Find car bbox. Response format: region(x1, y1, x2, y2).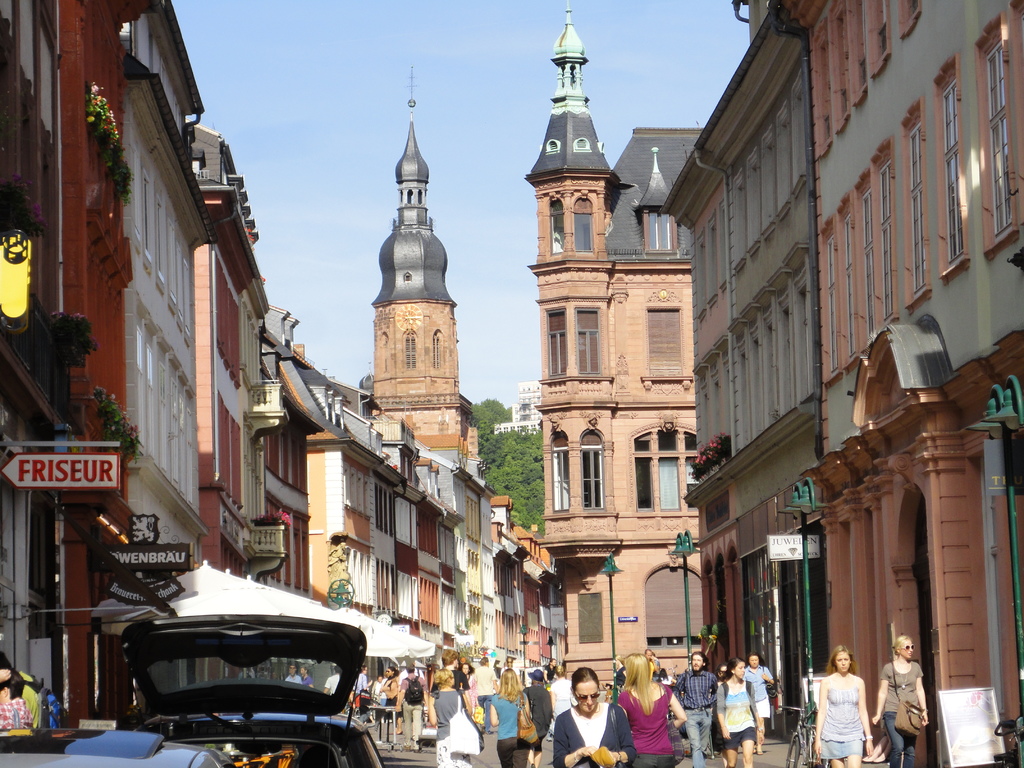
region(118, 609, 385, 767).
